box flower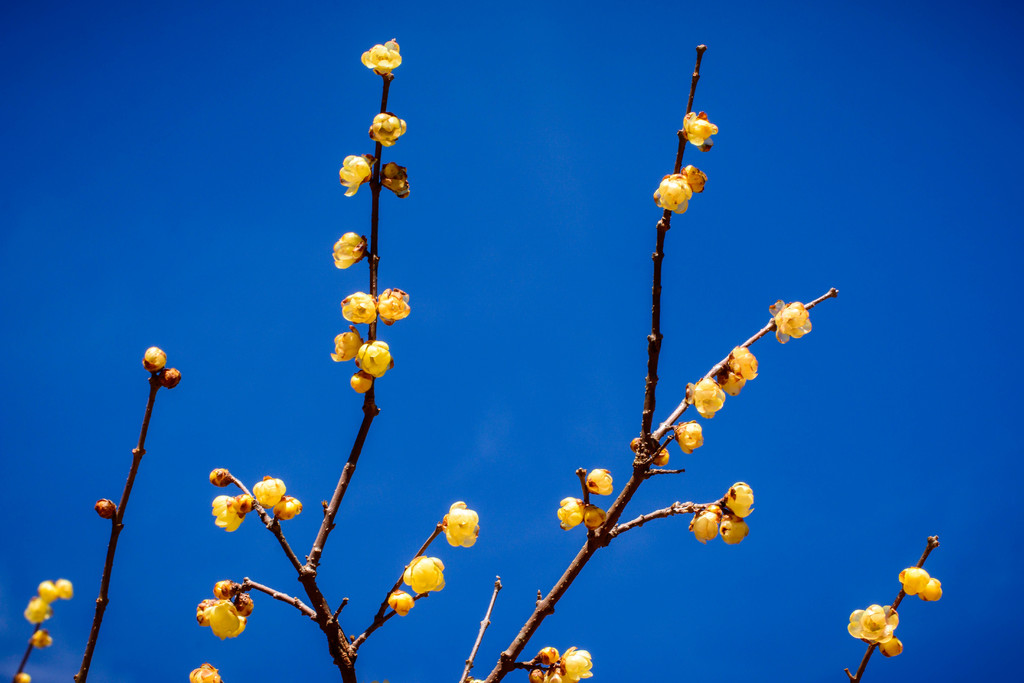
crop(687, 374, 725, 418)
